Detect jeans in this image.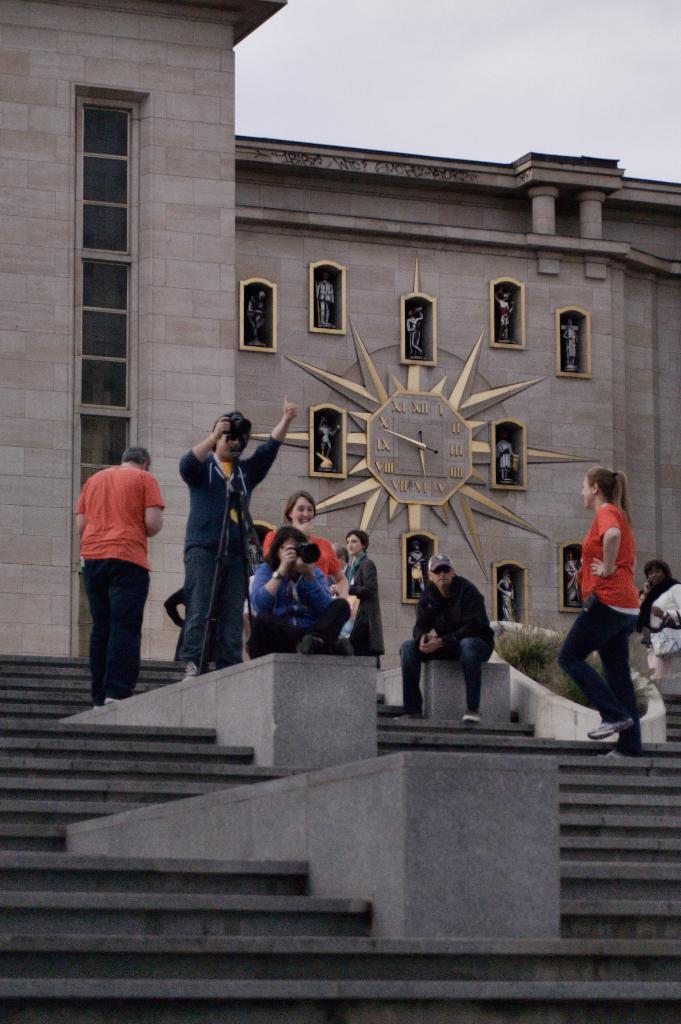
Detection: 554, 584, 647, 760.
